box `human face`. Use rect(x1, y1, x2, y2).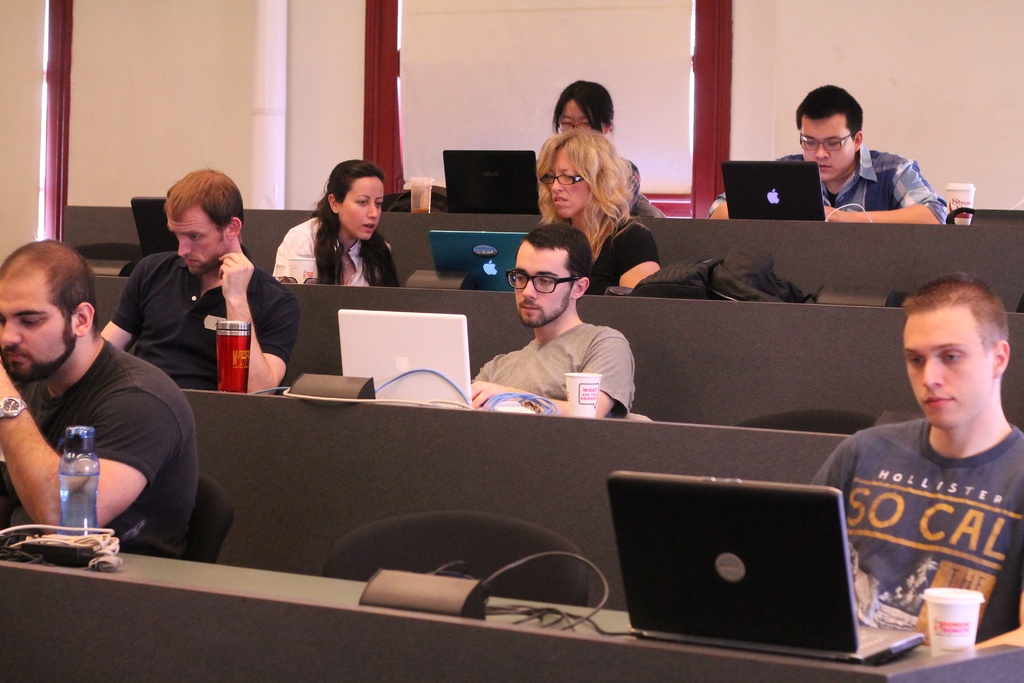
rect(559, 97, 601, 131).
